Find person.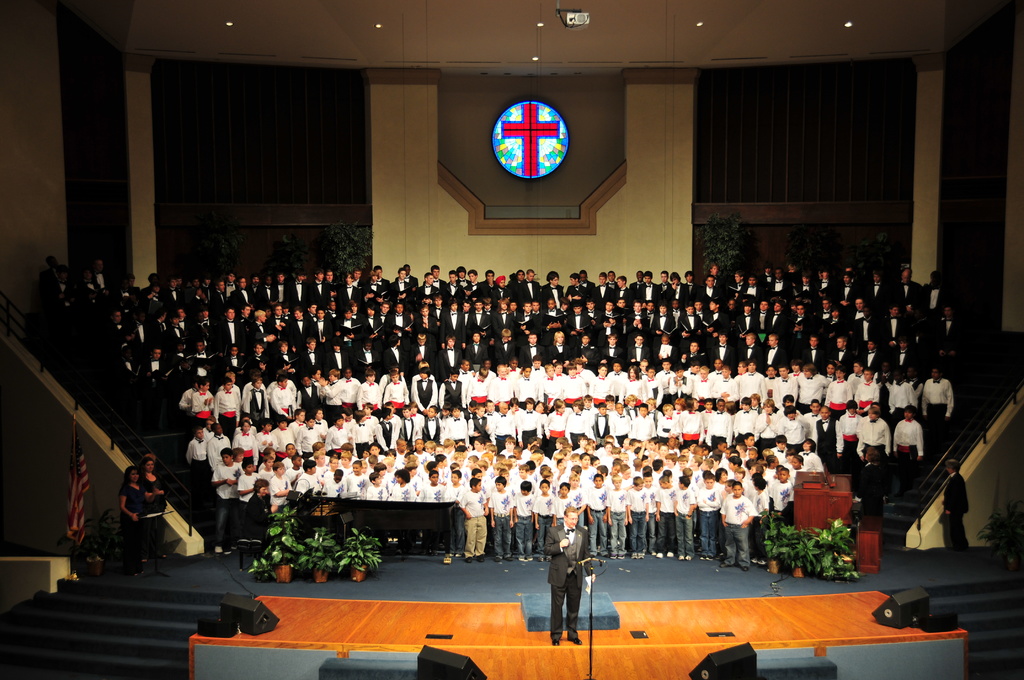
l=655, t=474, r=678, b=559.
